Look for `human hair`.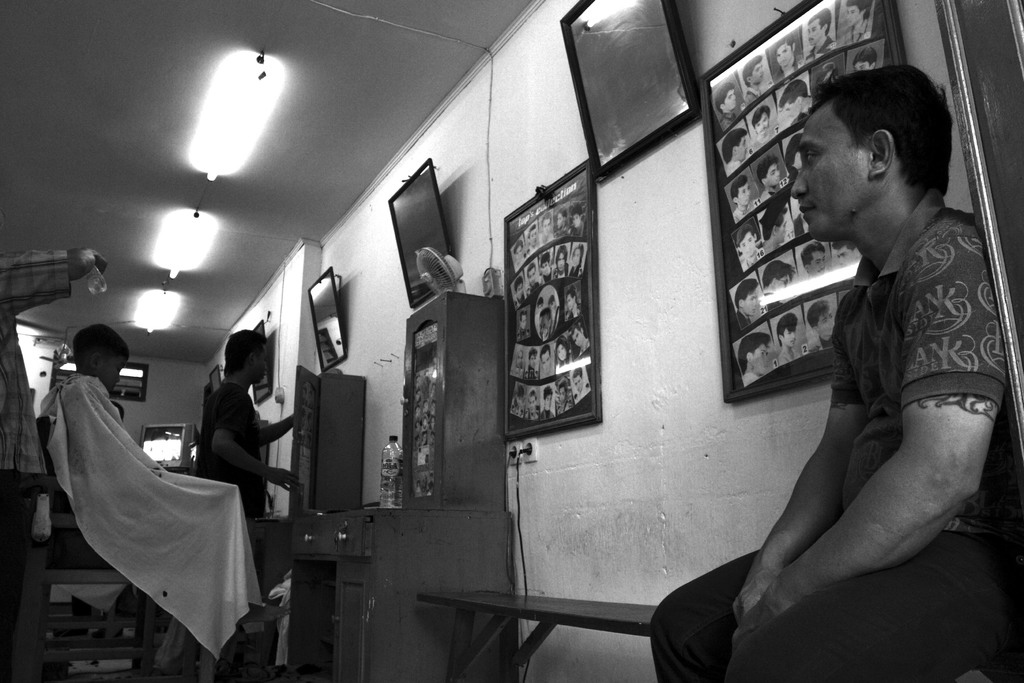
Found: select_region(540, 251, 551, 262).
